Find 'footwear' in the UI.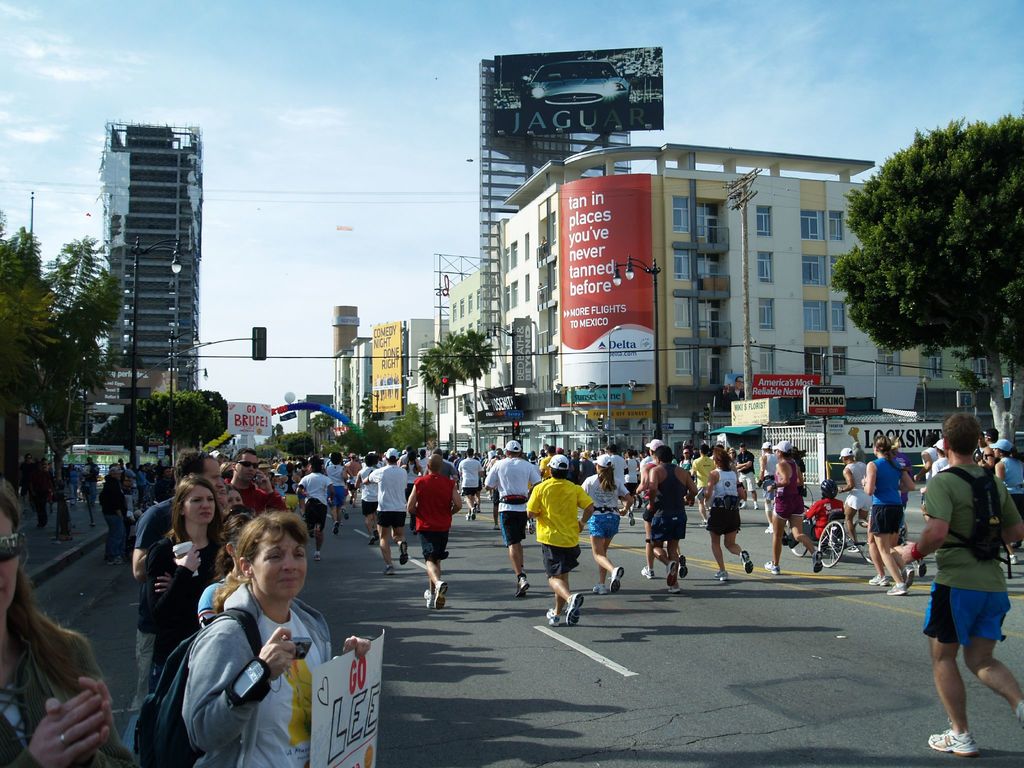
UI element at detection(761, 558, 781, 570).
